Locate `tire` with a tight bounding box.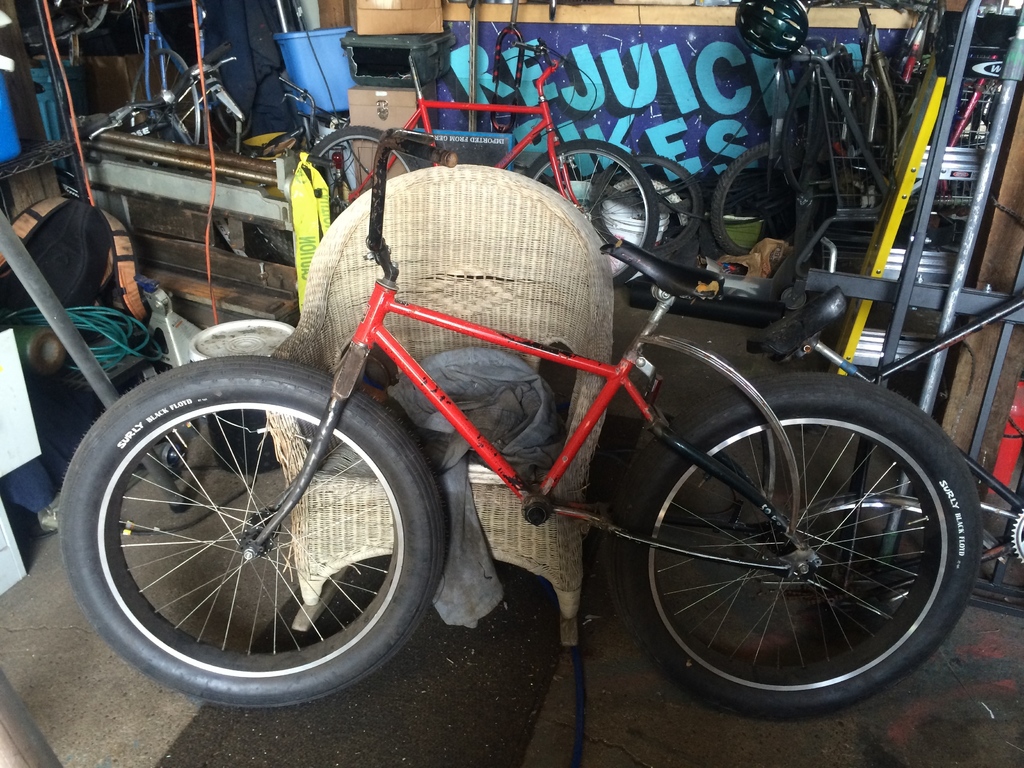
(x1=590, y1=155, x2=701, y2=257).
